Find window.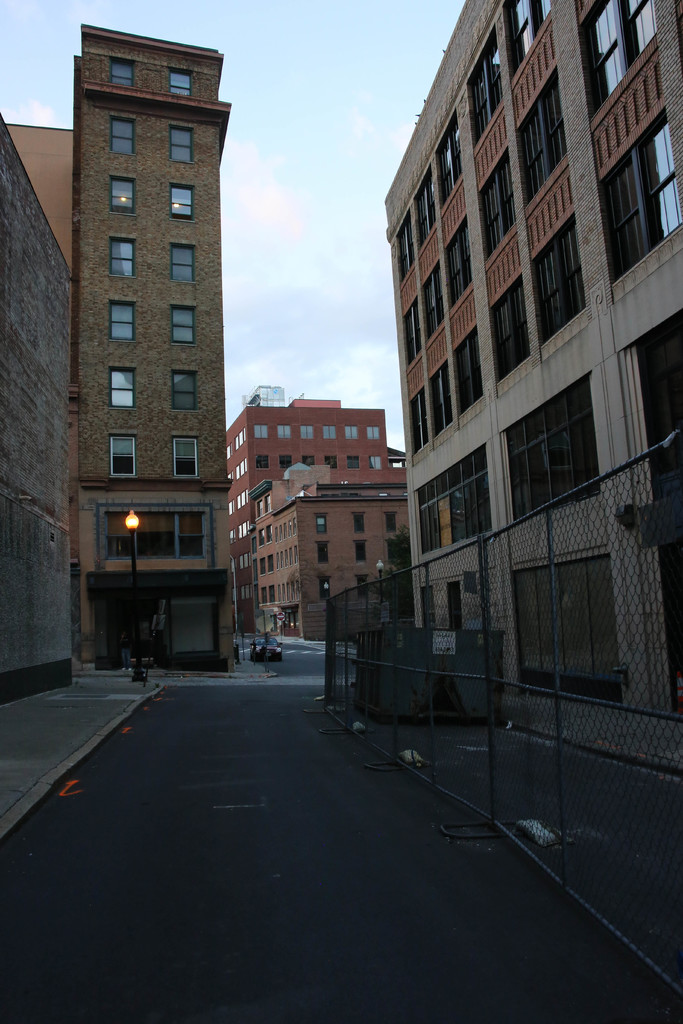
{"left": 234, "top": 460, "right": 250, "bottom": 481}.
